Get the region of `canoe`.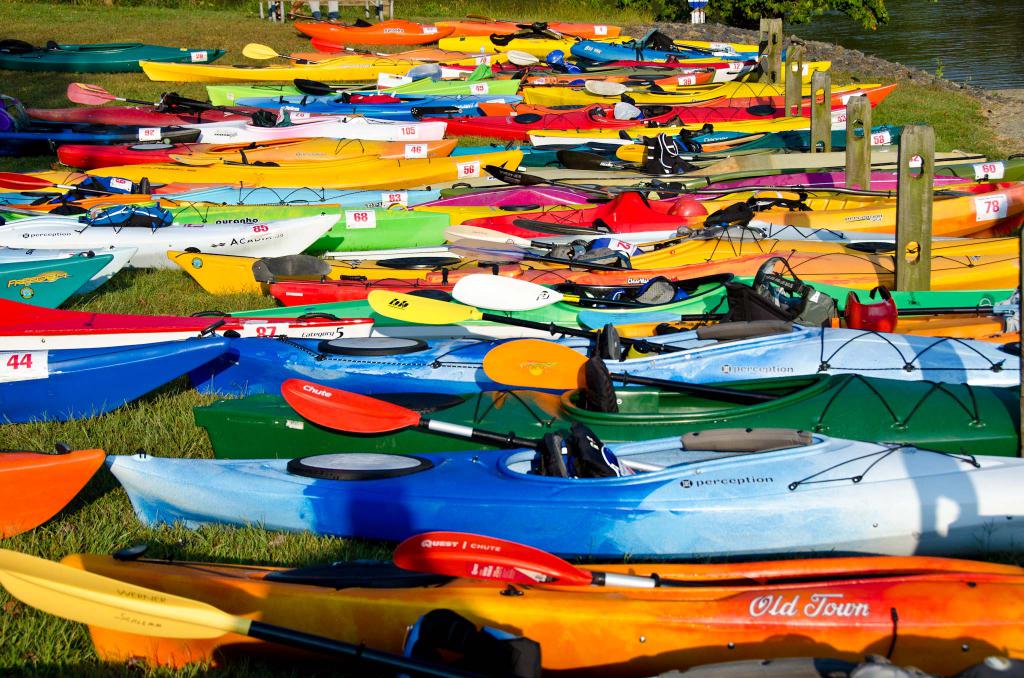
detection(195, 369, 1023, 466).
